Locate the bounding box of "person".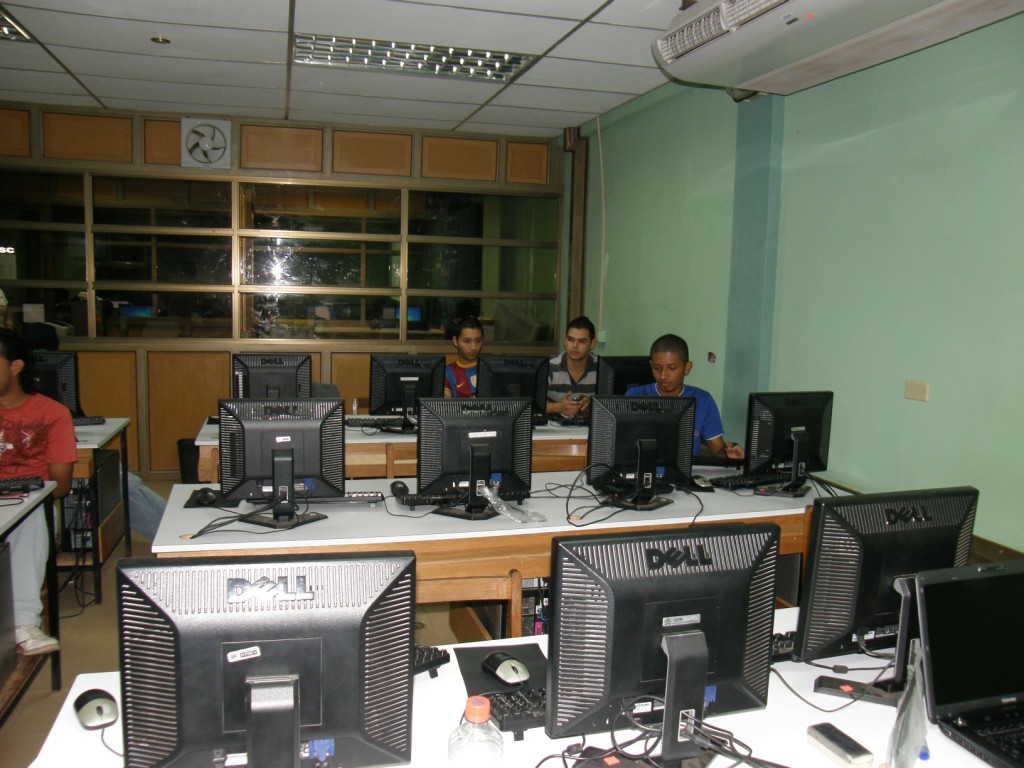
Bounding box: region(622, 330, 740, 461).
